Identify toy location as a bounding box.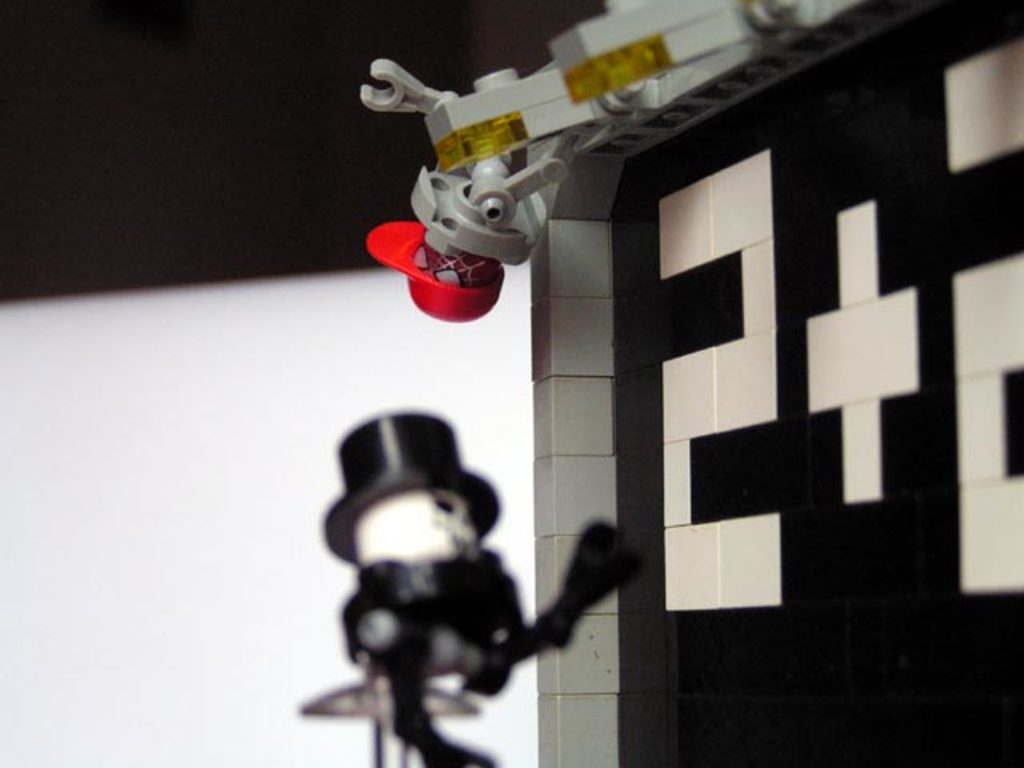
l=358, t=58, r=565, b=333.
